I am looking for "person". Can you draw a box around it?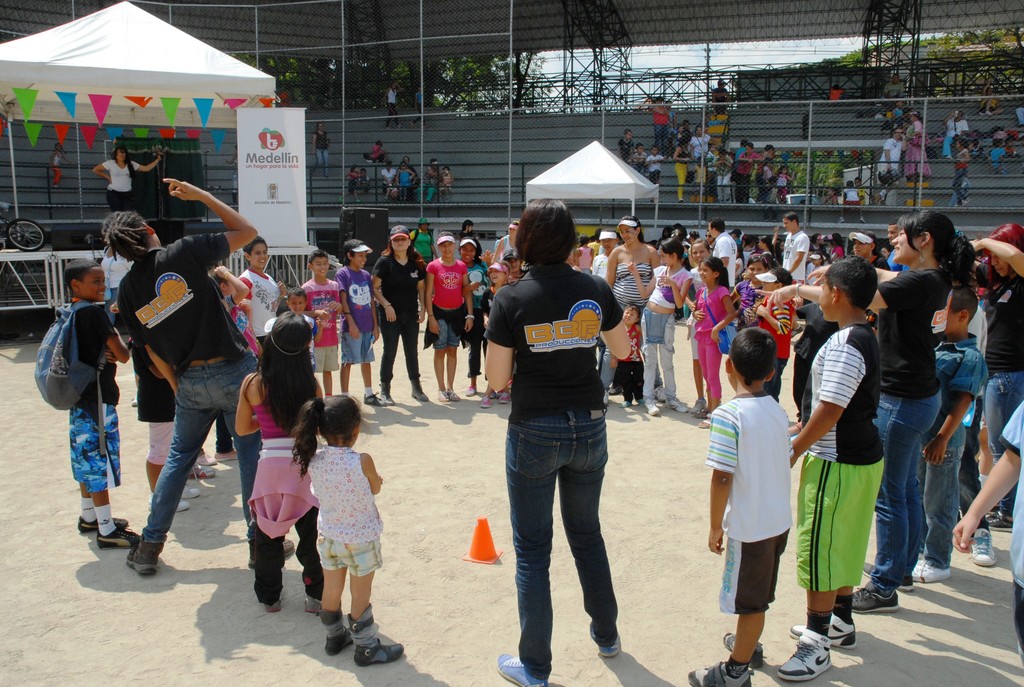
Sure, the bounding box is 736,256,771,304.
